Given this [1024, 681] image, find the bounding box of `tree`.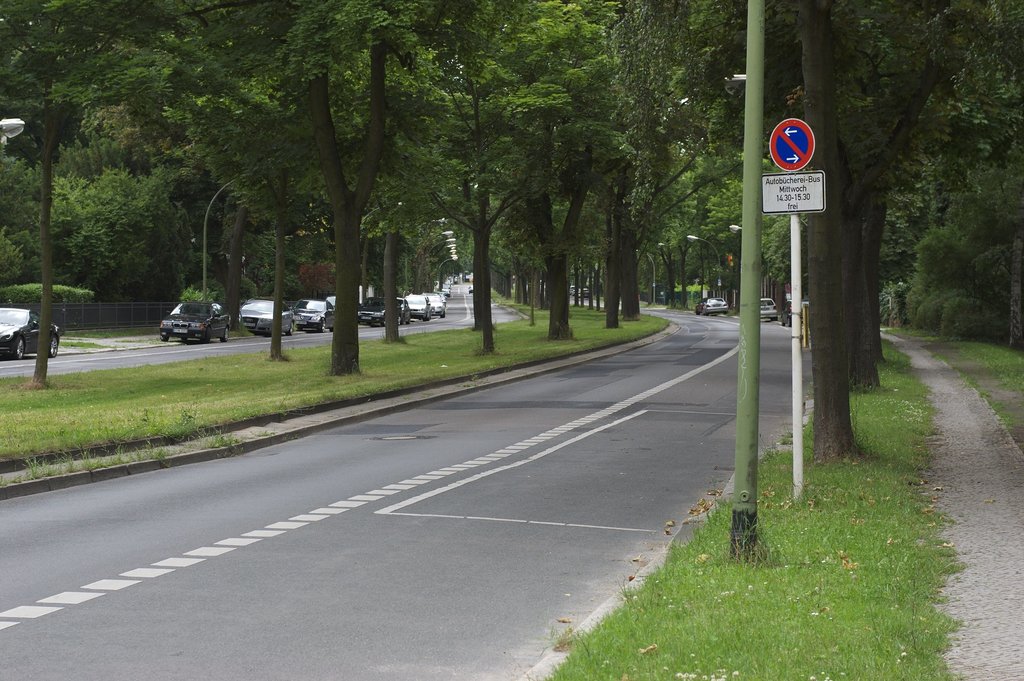
{"x1": 0, "y1": 1, "x2": 1023, "y2": 463}.
